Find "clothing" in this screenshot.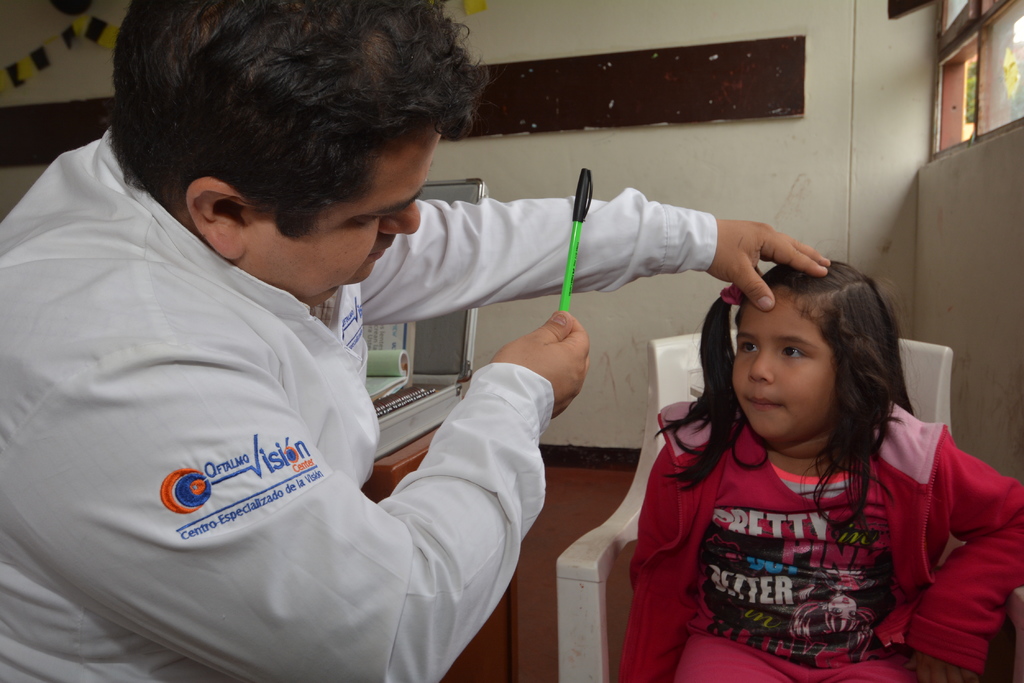
The bounding box for "clothing" is box=[1, 122, 721, 682].
